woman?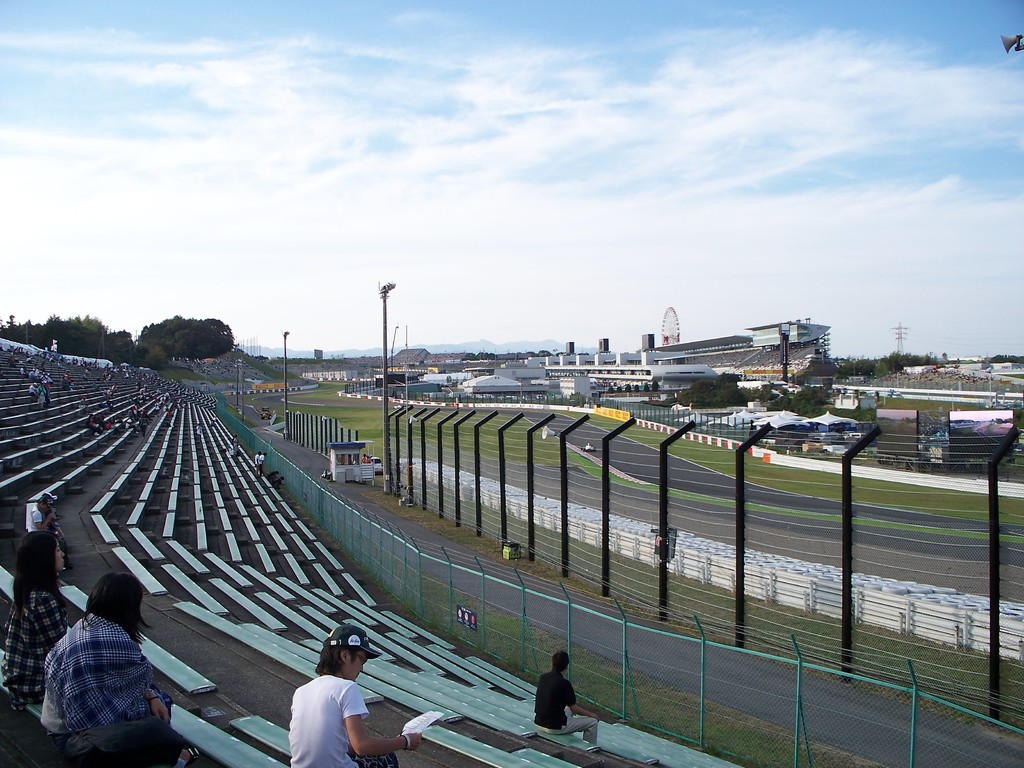
{"x1": 291, "y1": 621, "x2": 424, "y2": 767}
